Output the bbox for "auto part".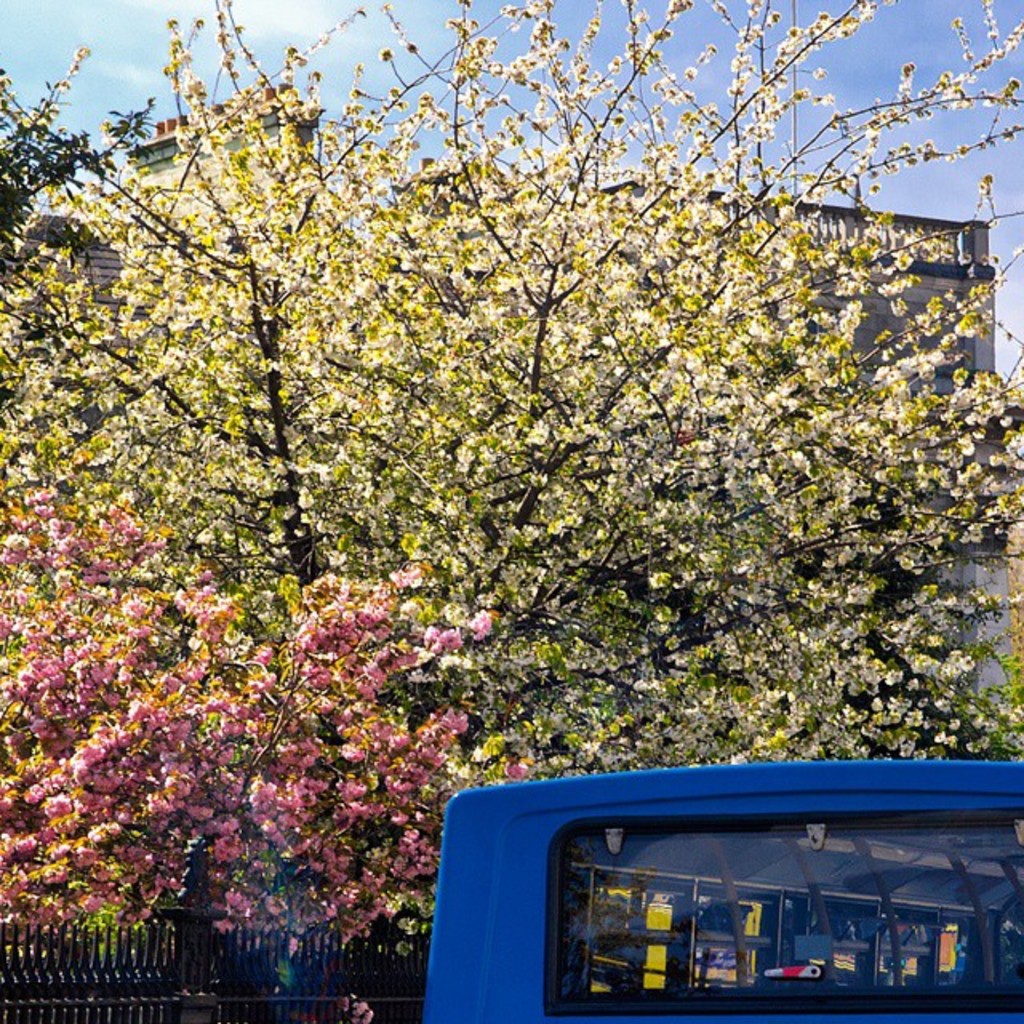
box=[542, 821, 1022, 1022].
